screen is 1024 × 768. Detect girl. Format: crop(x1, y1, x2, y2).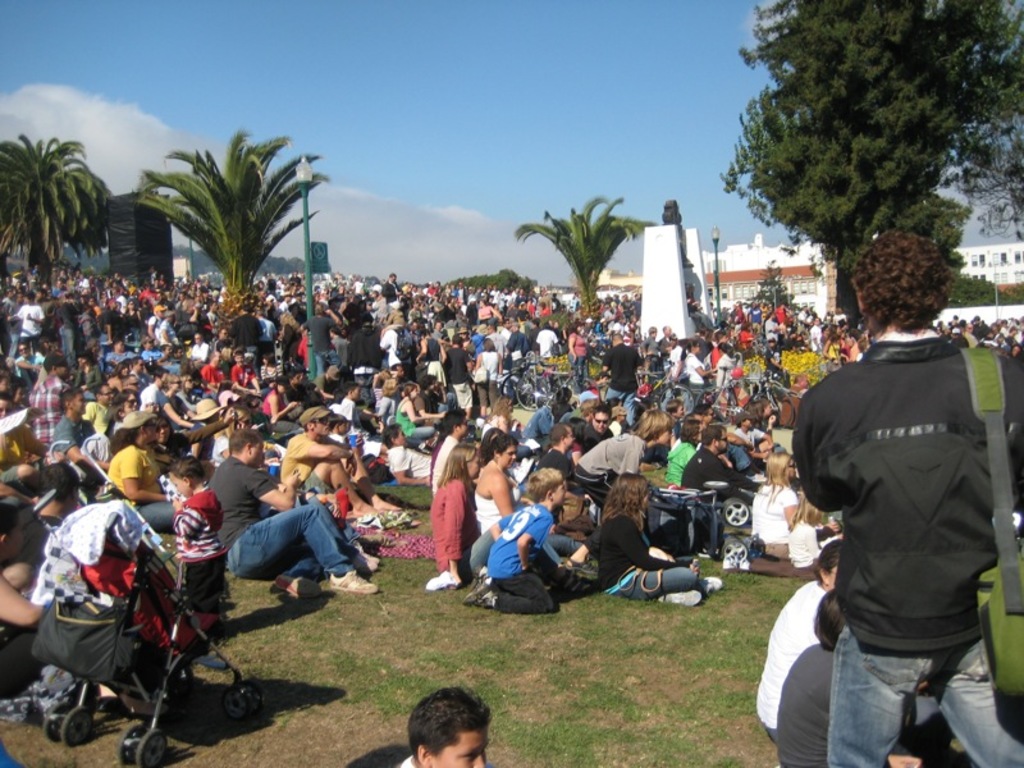
crop(596, 474, 722, 607).
